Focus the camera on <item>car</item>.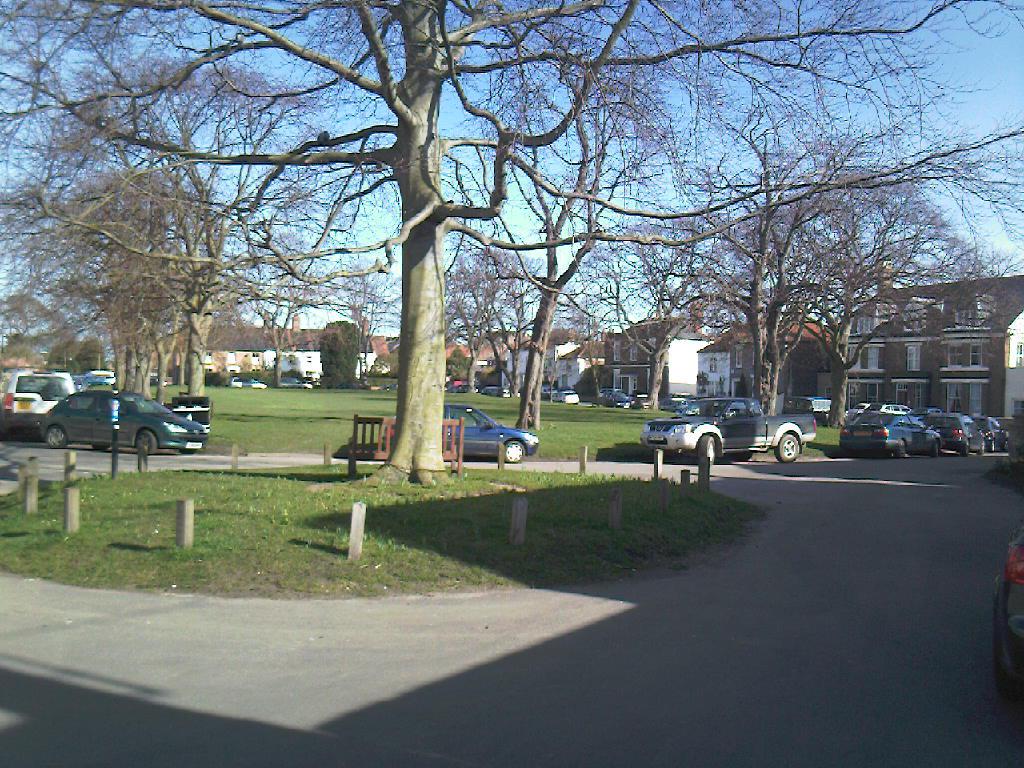
Focus region: l=480, t=384, r=503, b=395.
